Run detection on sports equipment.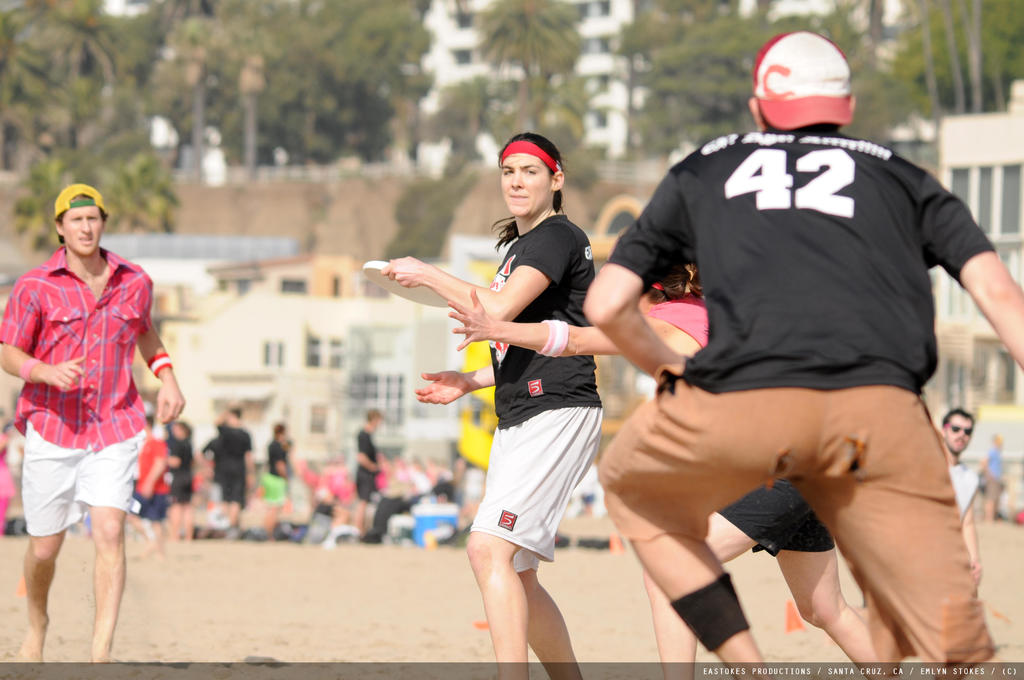
Result: BBox(358, 254, 458, 312).
